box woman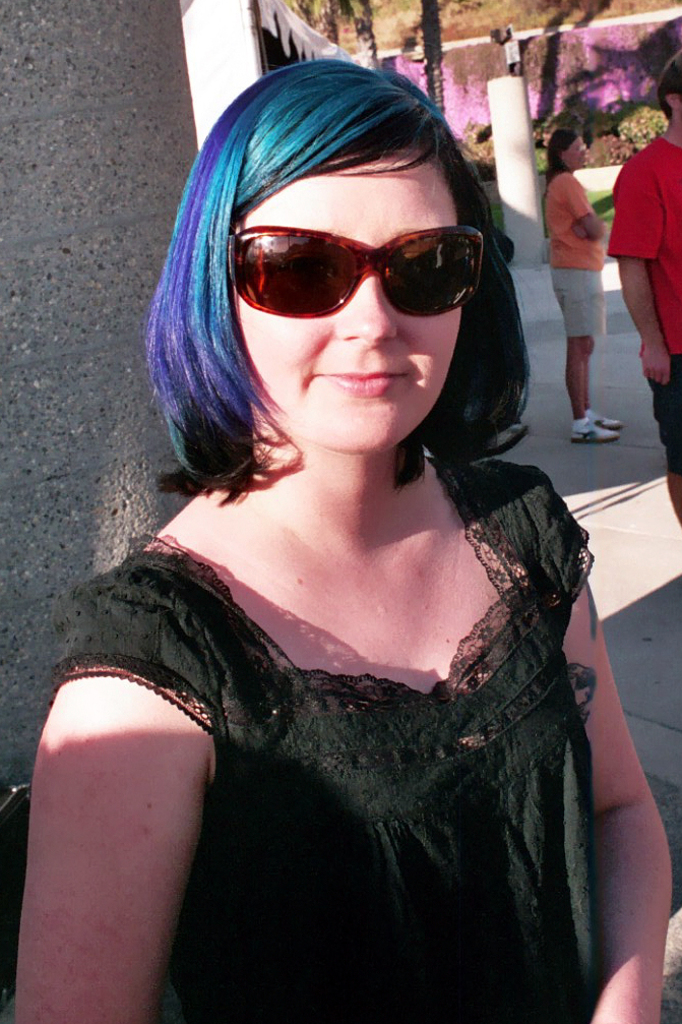
region(543, 130, 624, 442)
